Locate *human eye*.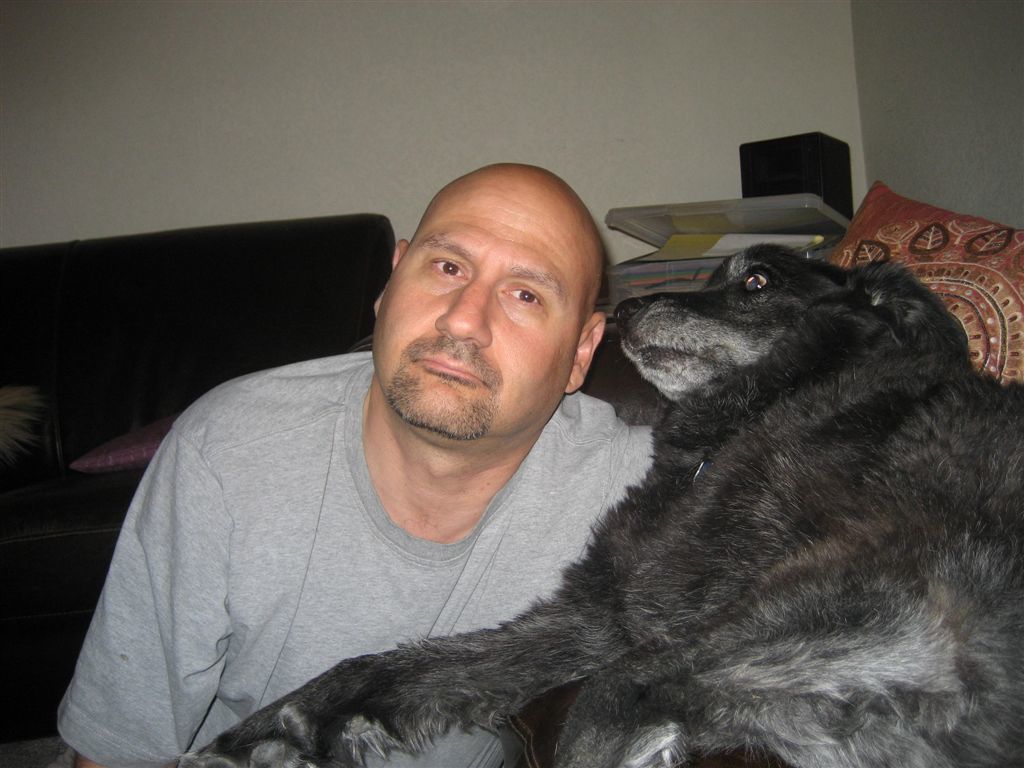
Bounding box: 502/281/549/308.
